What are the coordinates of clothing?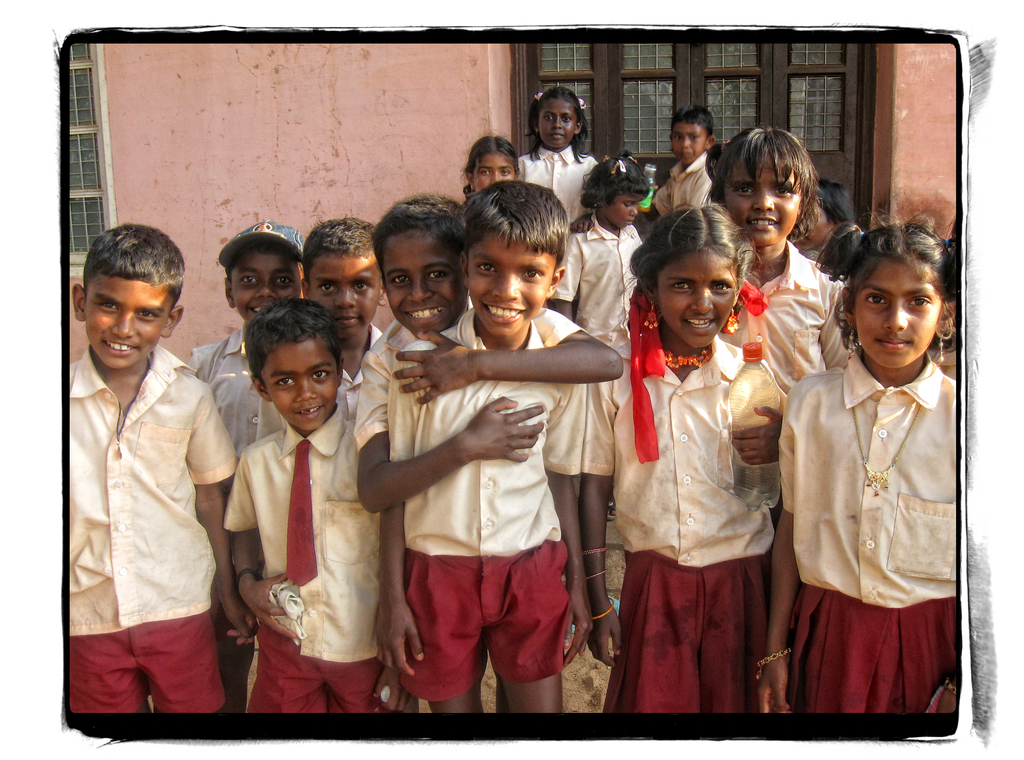
bbox(203, 327, 282, 506).
